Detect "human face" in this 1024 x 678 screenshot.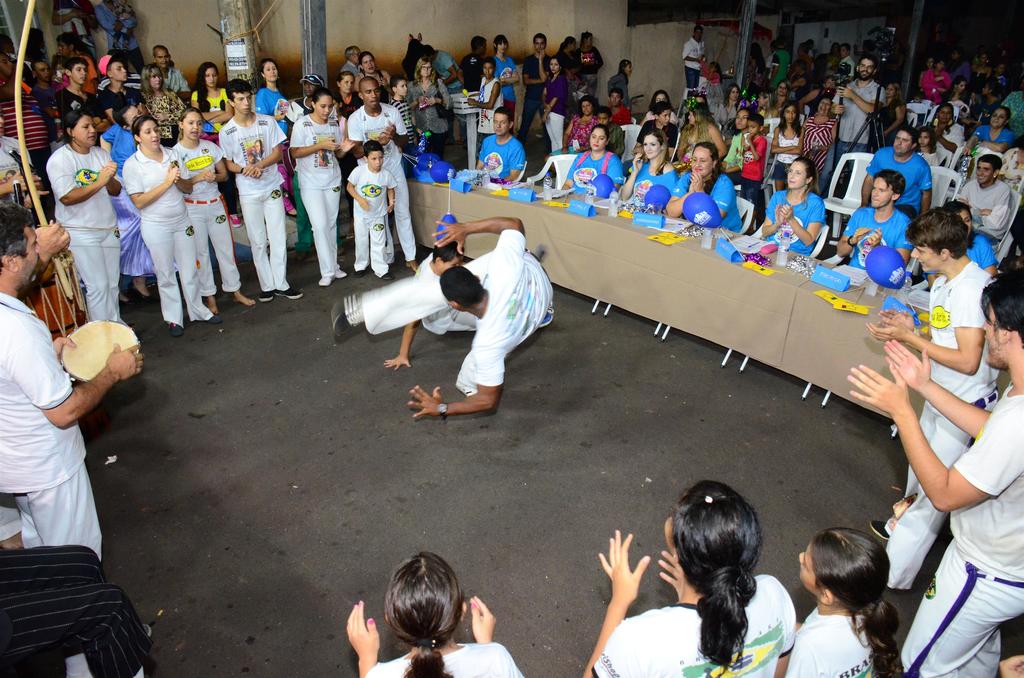
Detection: <bbox>154, 47, 168, 68</bbox>.
